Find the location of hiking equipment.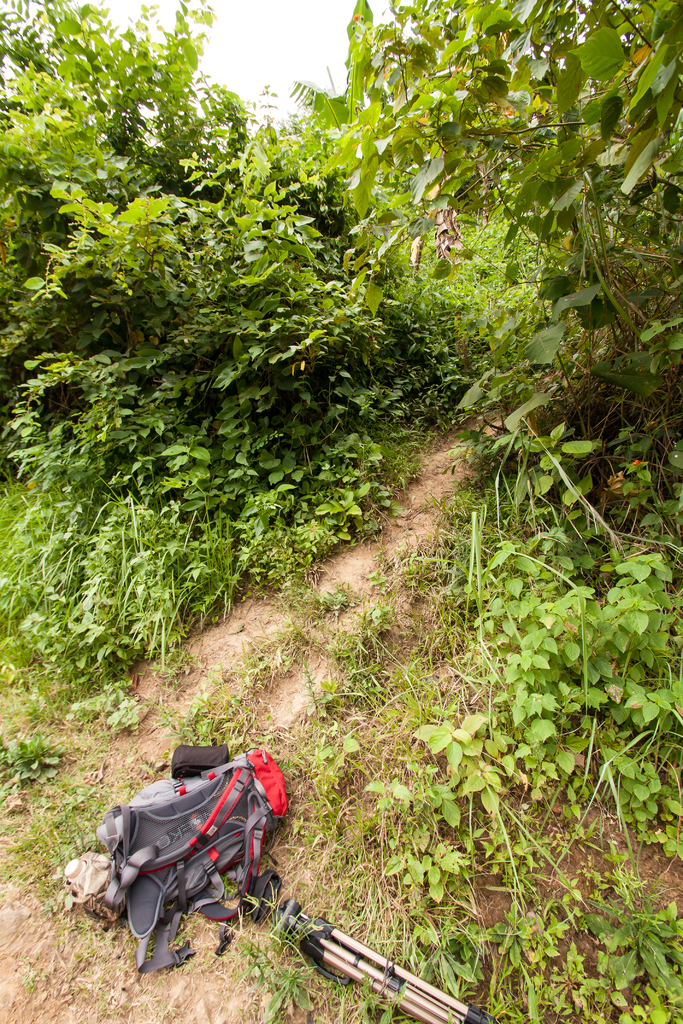
Location: Rect(265, 899, 496, 1023).
